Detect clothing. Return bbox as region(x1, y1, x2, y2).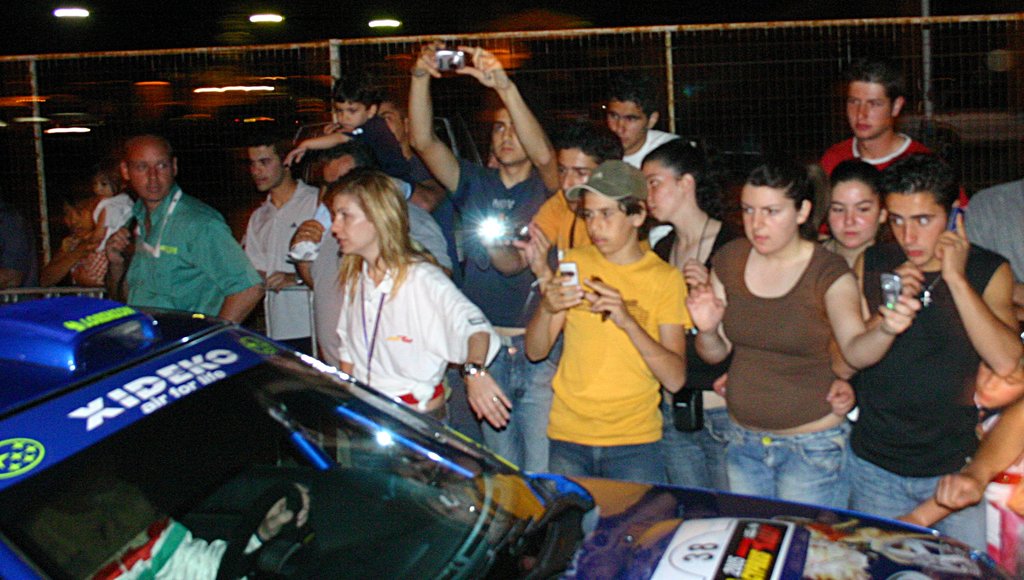
region(817, 134, 963, 204).
